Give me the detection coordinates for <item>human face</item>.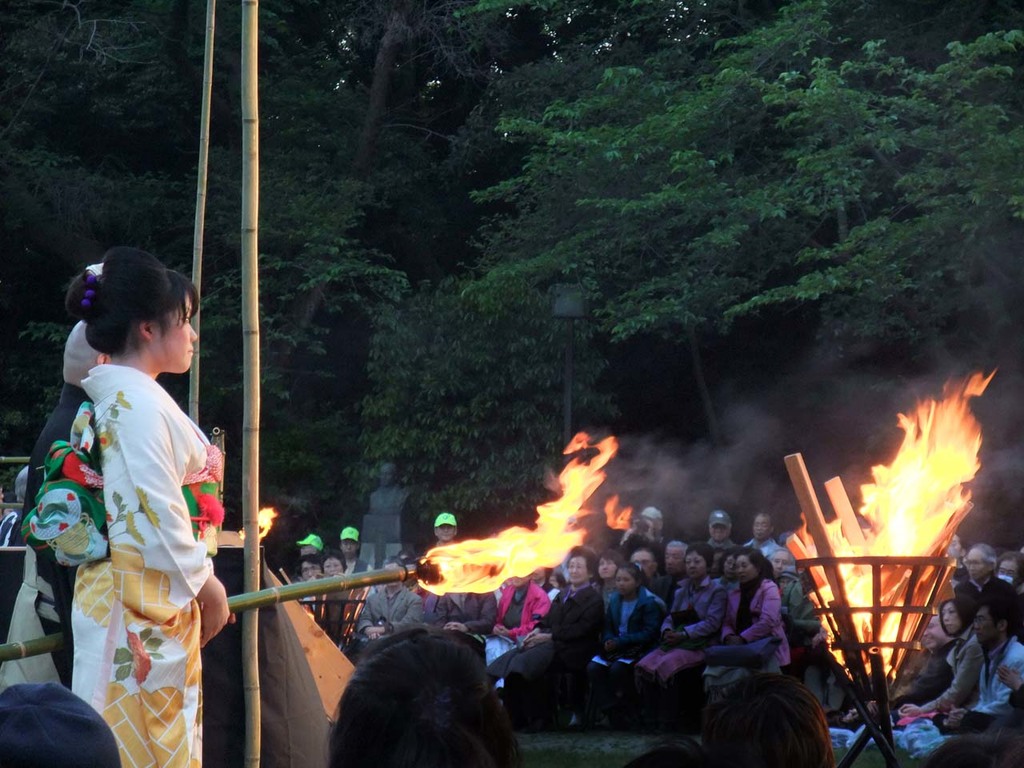
bbox(383, 562, 397, 586).
